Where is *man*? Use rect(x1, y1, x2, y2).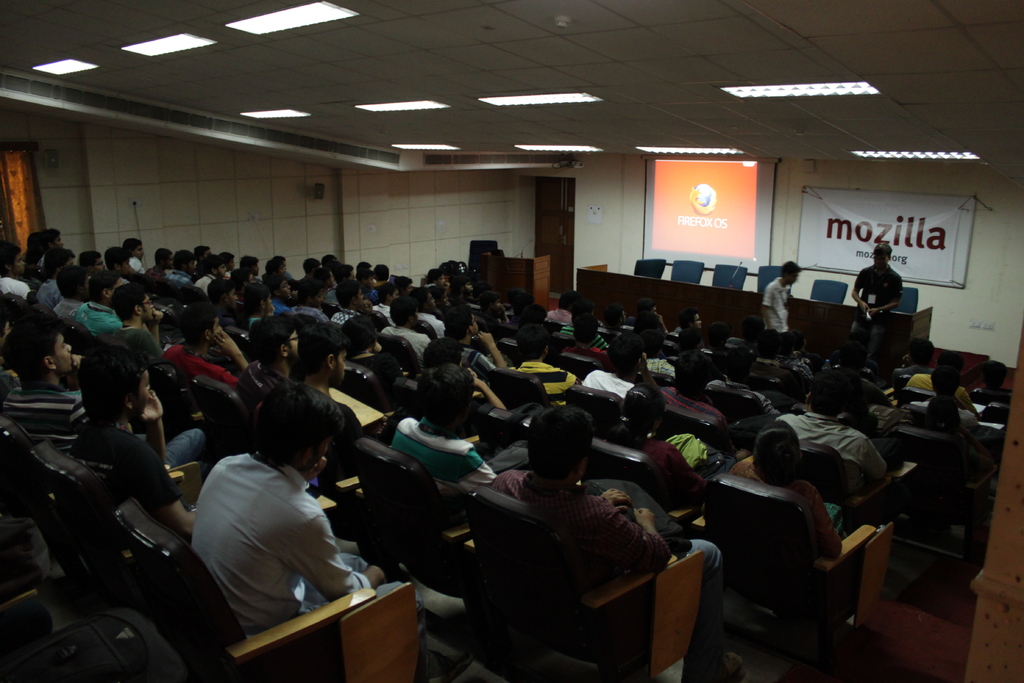
rect(35, 248, 74, 312).
